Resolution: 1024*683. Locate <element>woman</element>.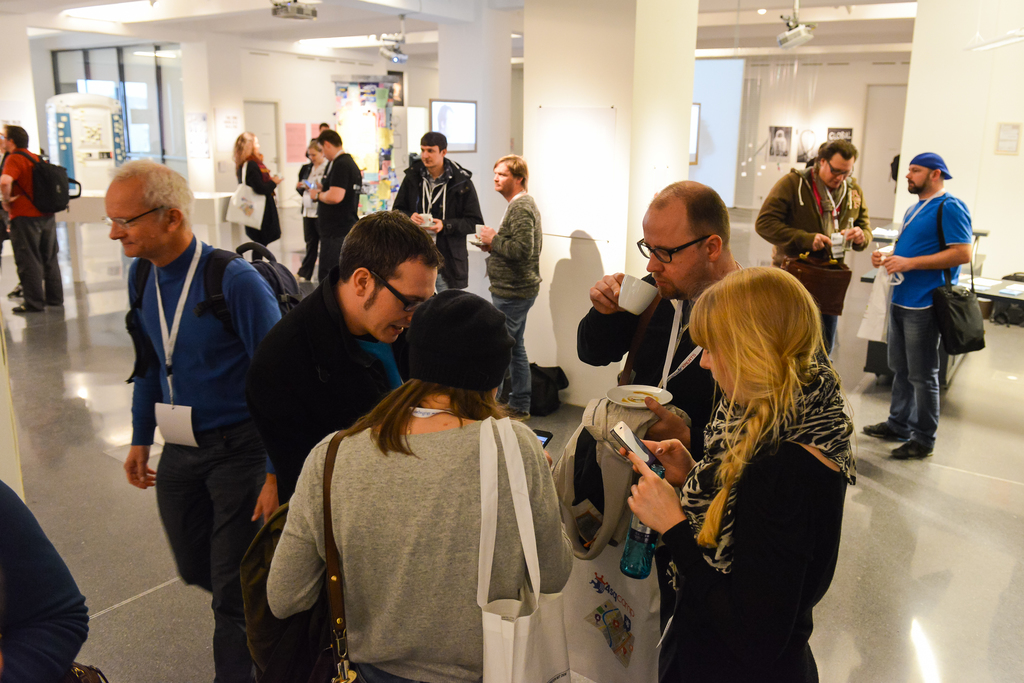
[left=264, top=290, right=575, bottom=682].
